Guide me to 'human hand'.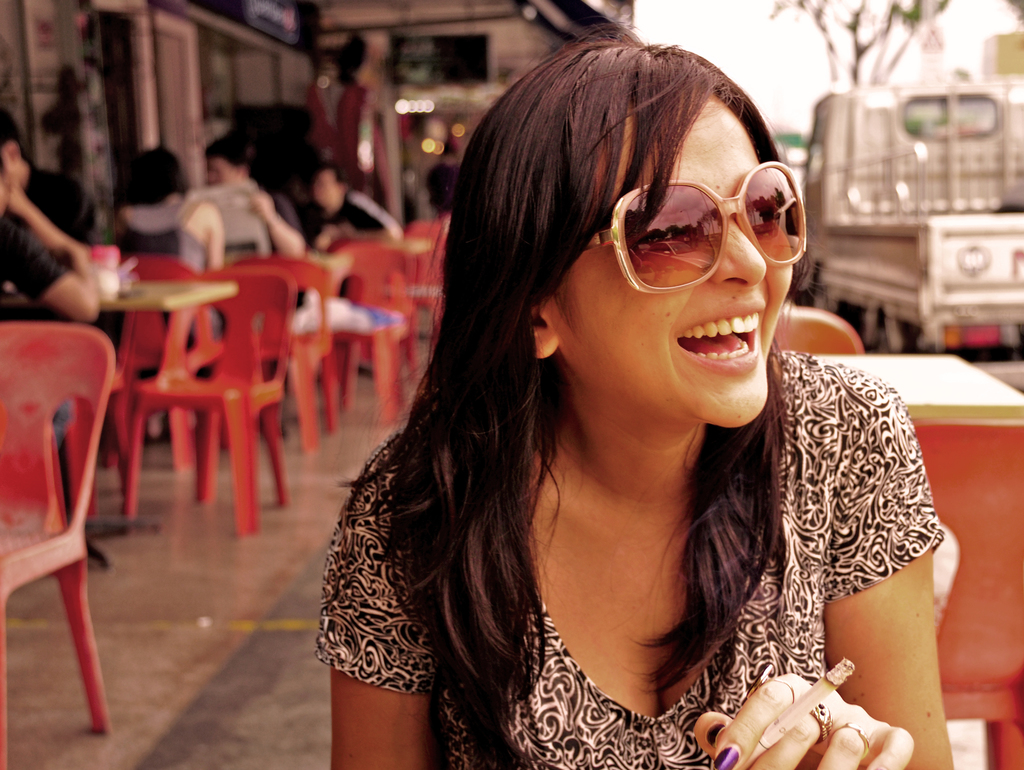
Guidance: 9 178 26 211.
